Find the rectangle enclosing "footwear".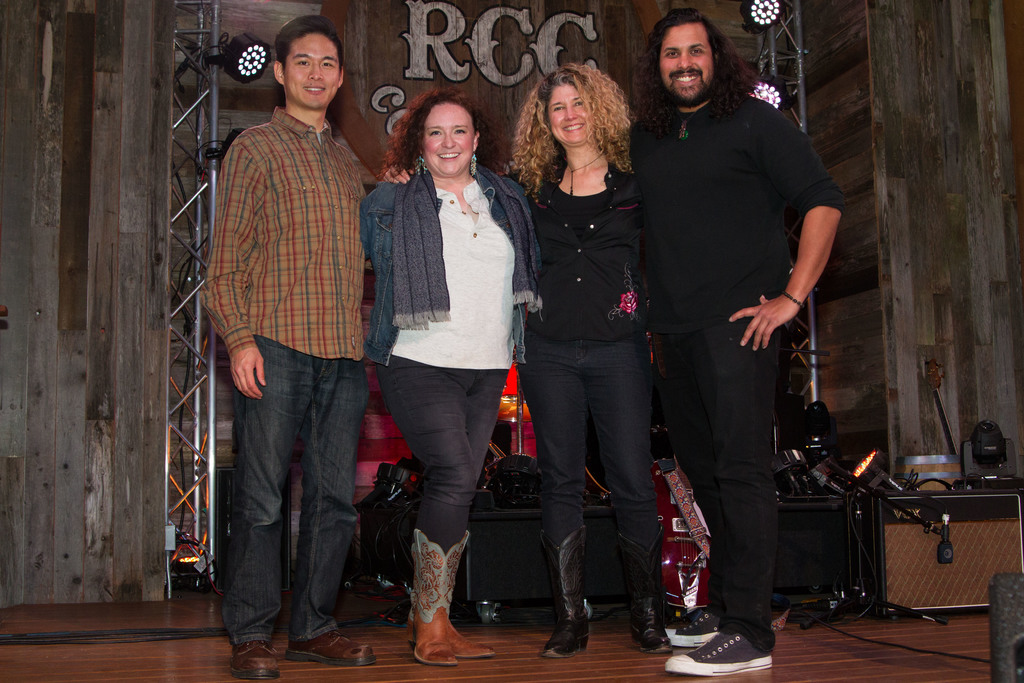
[287,629,380,668].
